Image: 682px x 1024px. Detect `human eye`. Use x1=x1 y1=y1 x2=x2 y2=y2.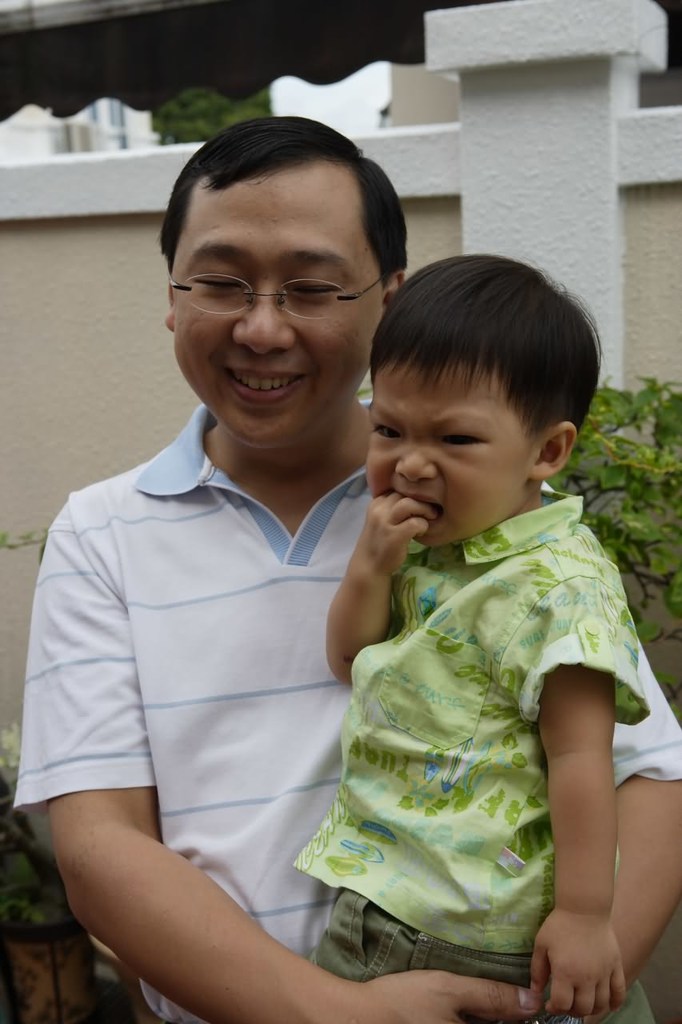
x1=436 y1=432 x2=485 y2=450.
